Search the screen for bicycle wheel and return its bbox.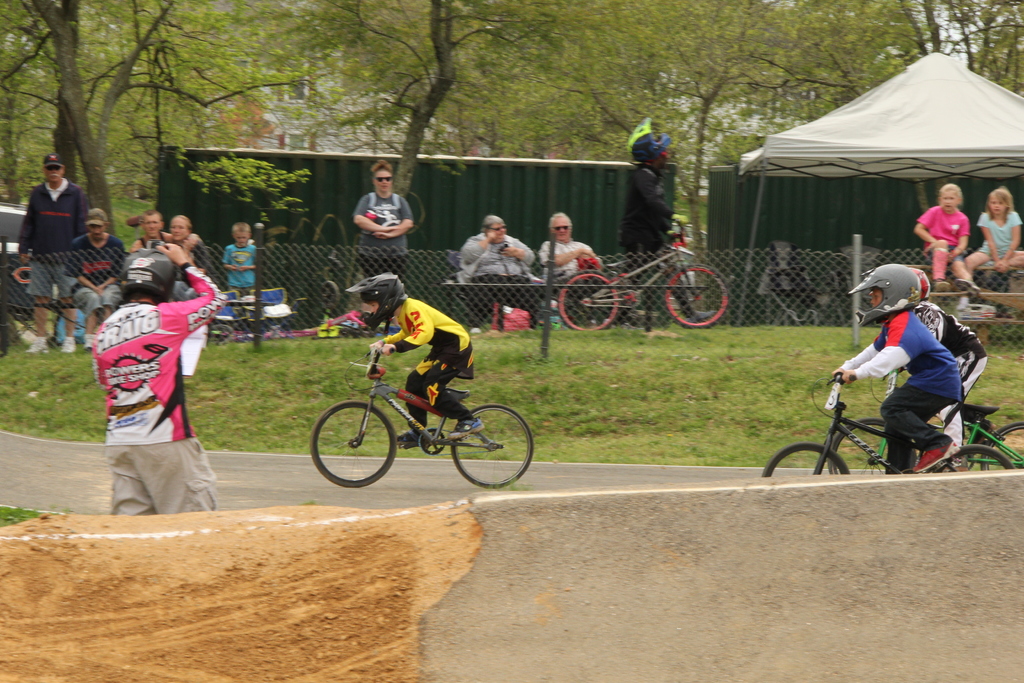
Found: (979,422,1023,471).
